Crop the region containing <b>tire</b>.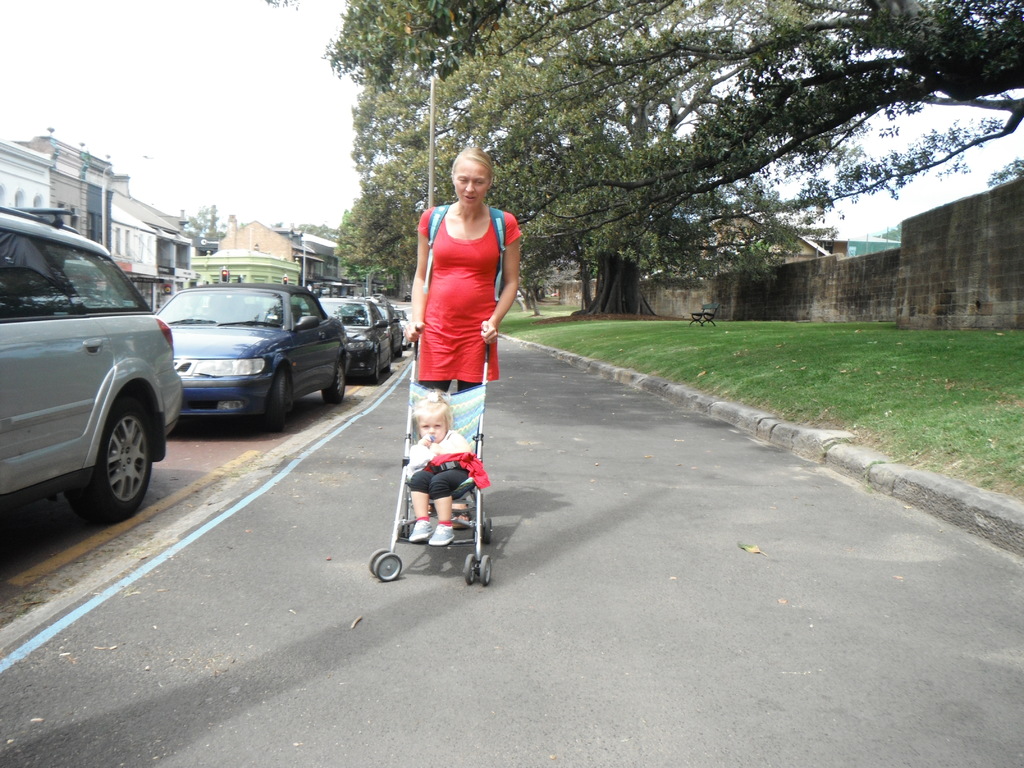
Crop region: <bbox>257, 368, 293, 433</bbox>.
